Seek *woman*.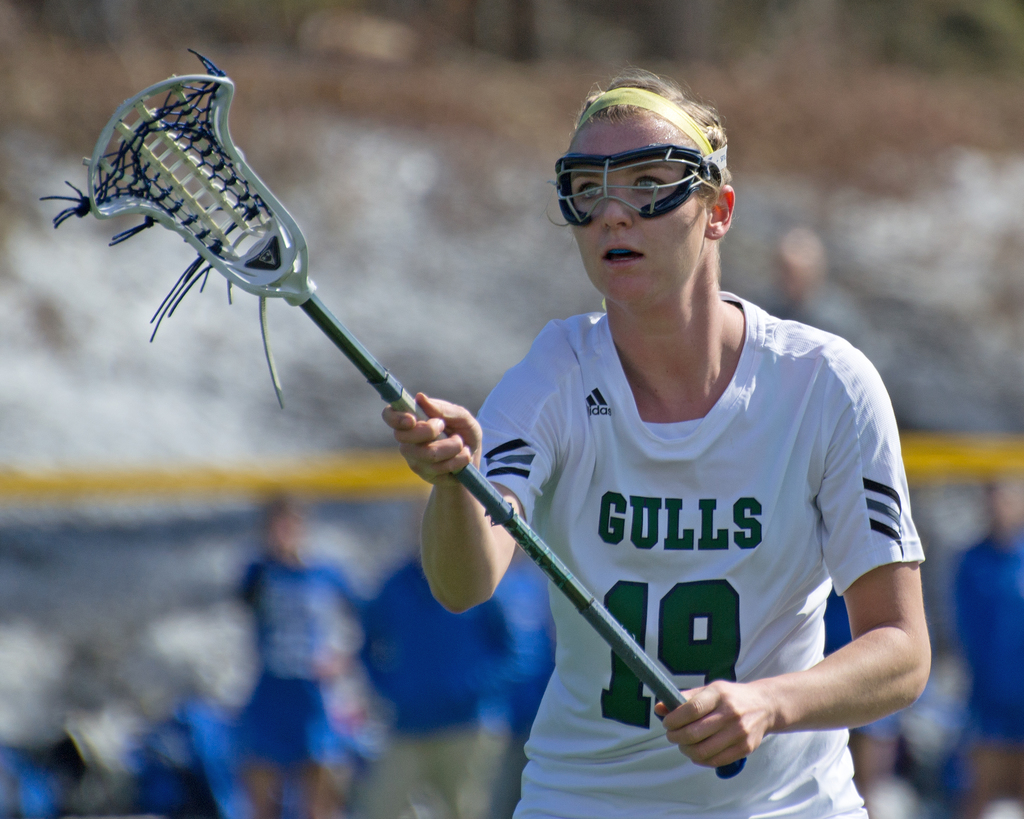
box(394, 86, 945, 818).
